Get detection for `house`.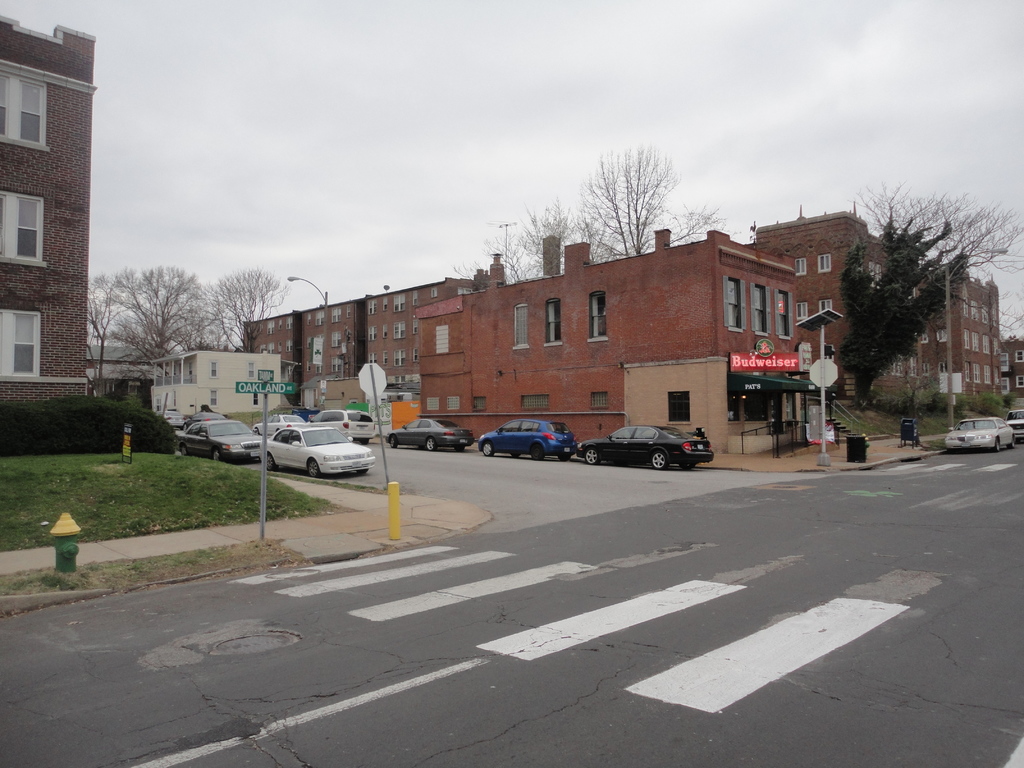
Detection: (left=731, top=269, right=798, bottom=458).
